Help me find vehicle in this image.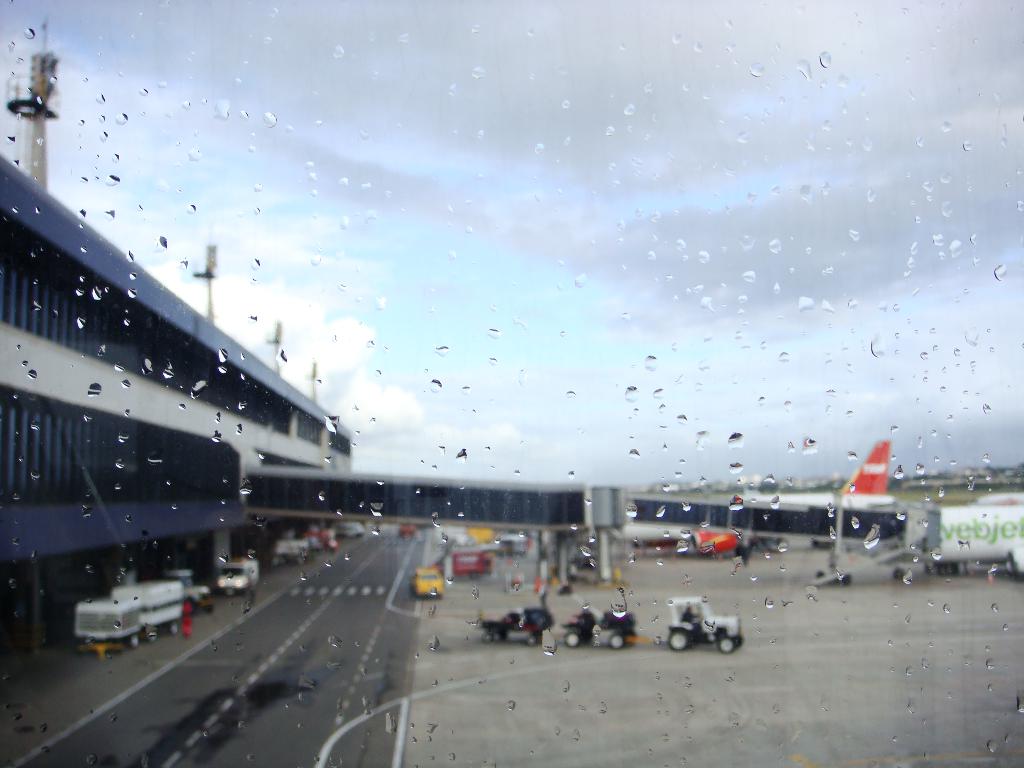
Found it: [left=76, top=580, right=192, bottom=660].
